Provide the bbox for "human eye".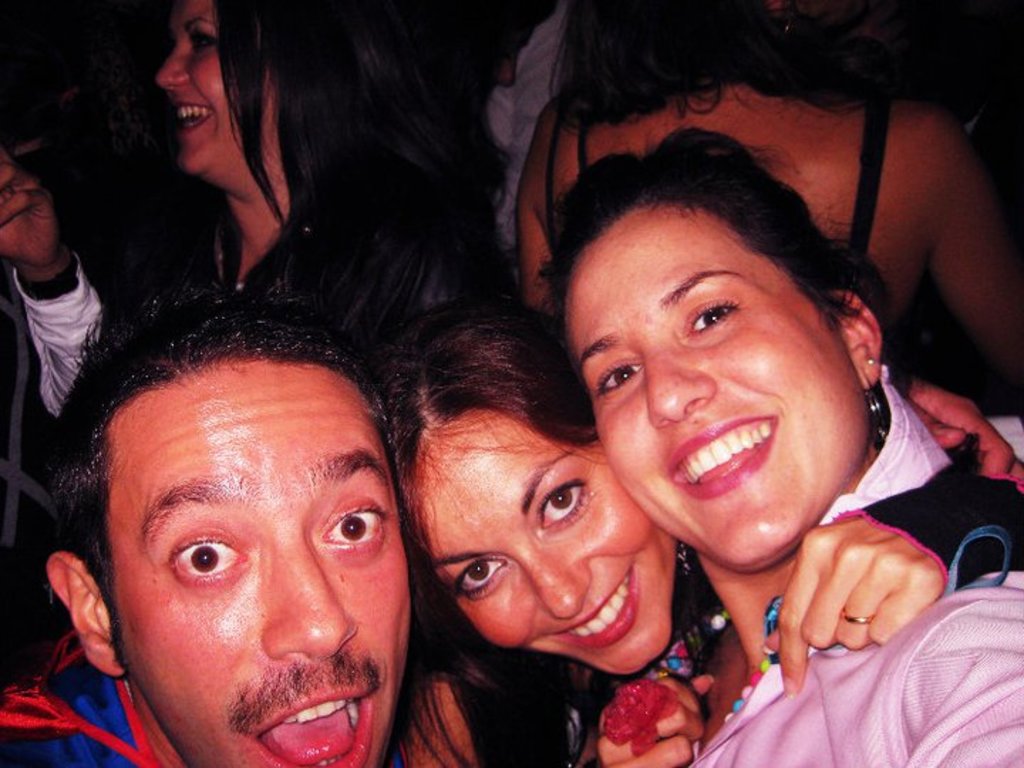
(596,351,641,390).
